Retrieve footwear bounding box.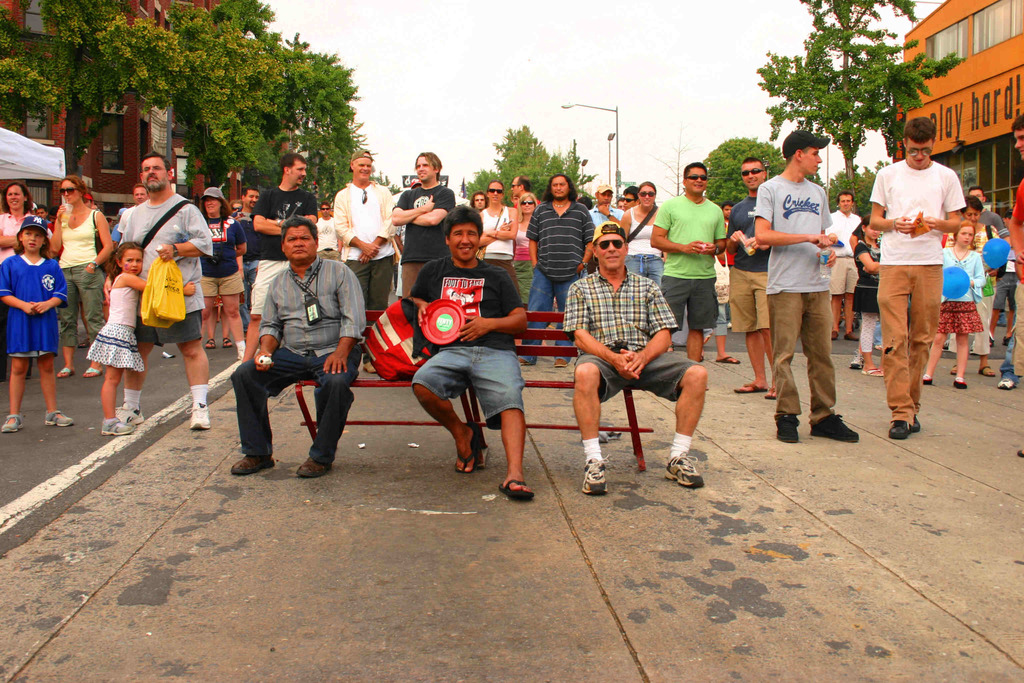
Bounding box: bbox=[808, 409, 859, 442].
